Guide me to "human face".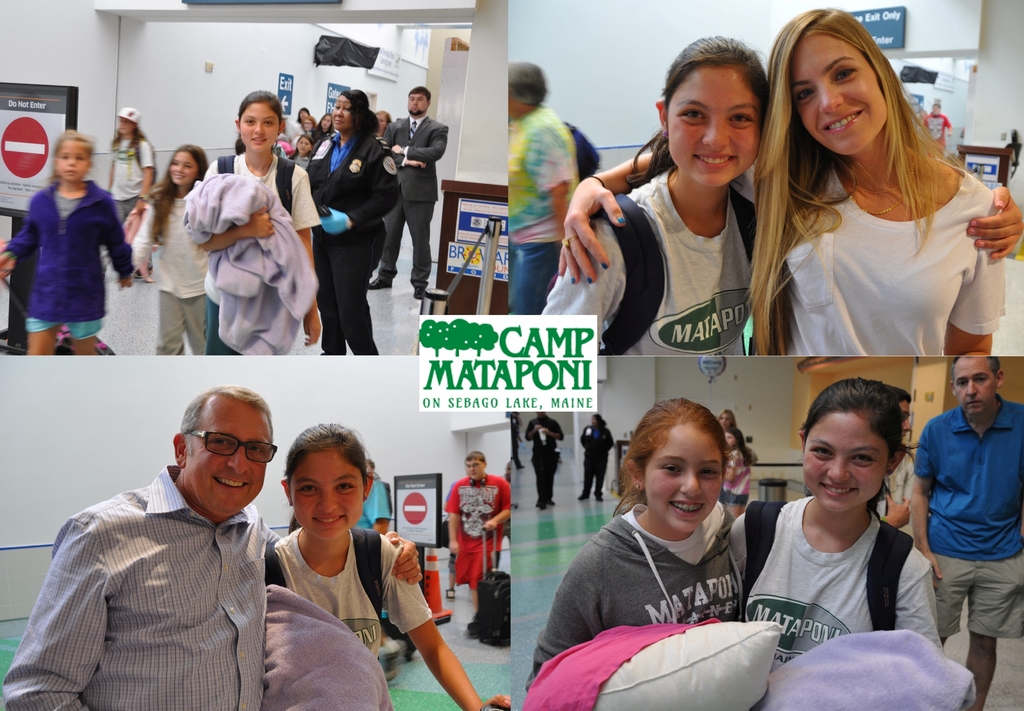
Guidance: (58, 143, 90, 185).
